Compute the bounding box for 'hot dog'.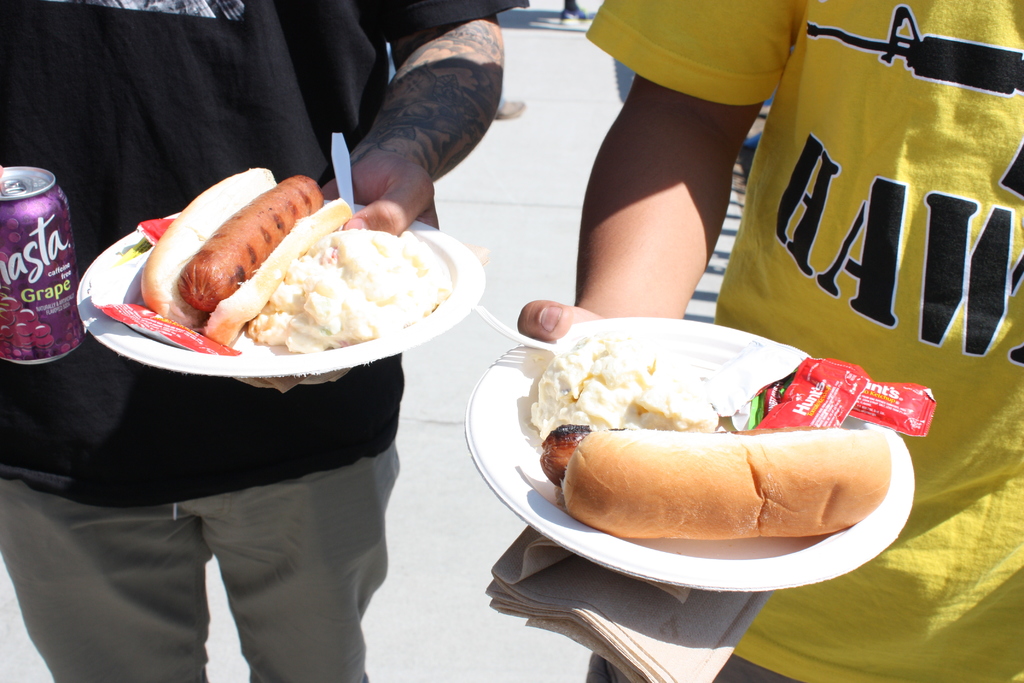
[left=128, top=161, right=350, bottom=338].
